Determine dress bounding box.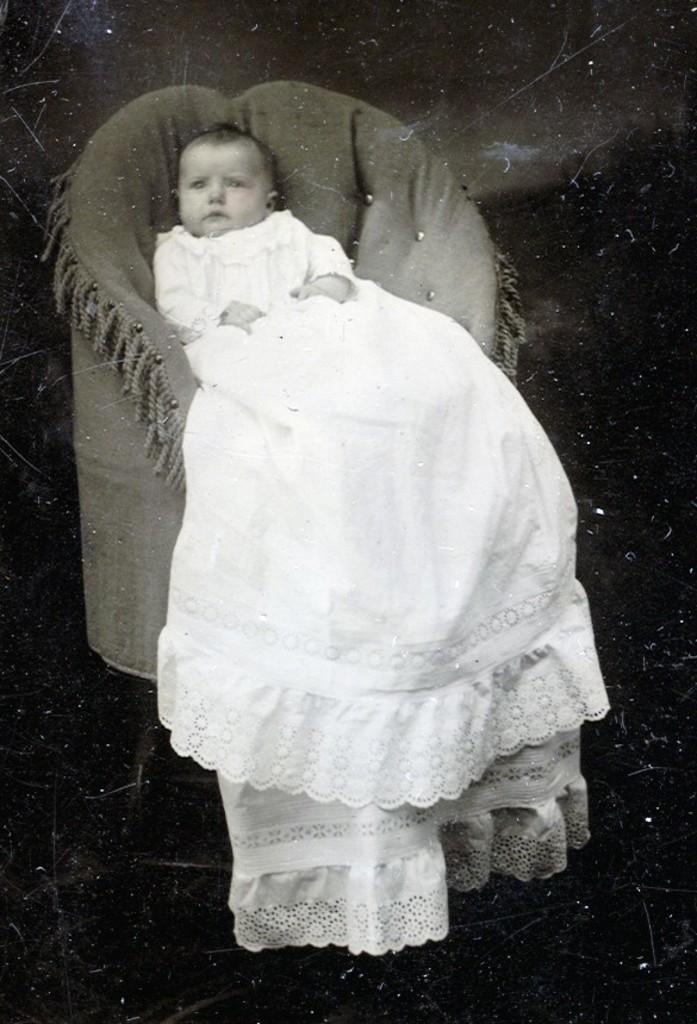
Determined: box=[149, 205, 610, 951].
